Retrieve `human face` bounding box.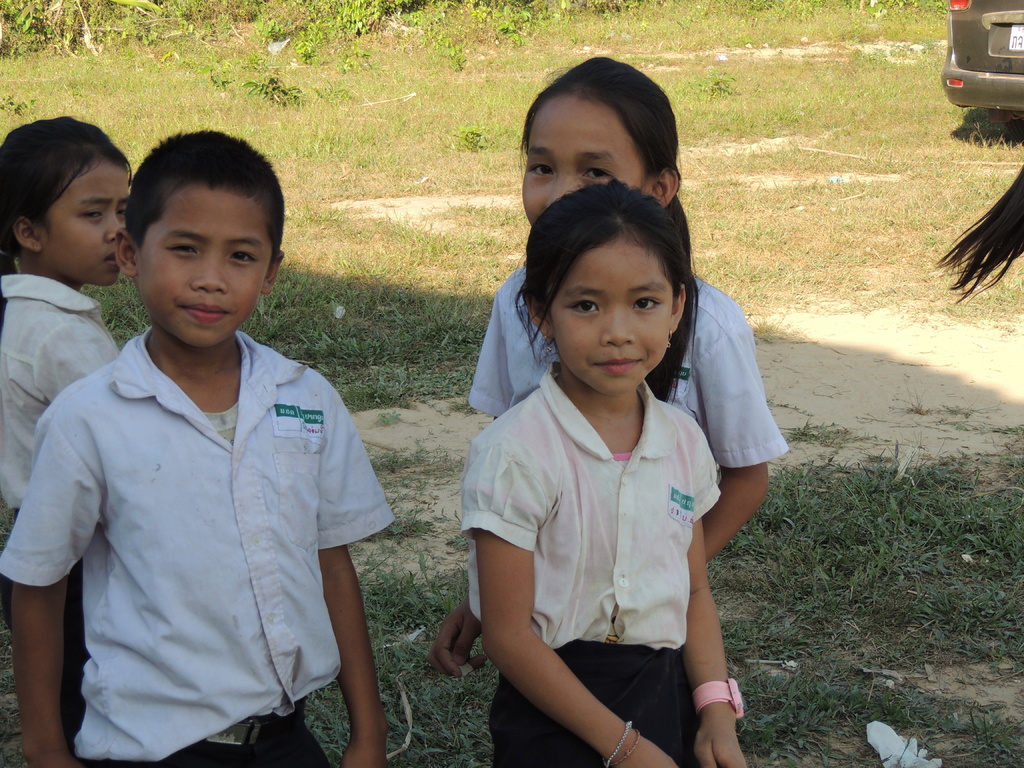
Bounding box: <box>133,177,271,337</box>.
